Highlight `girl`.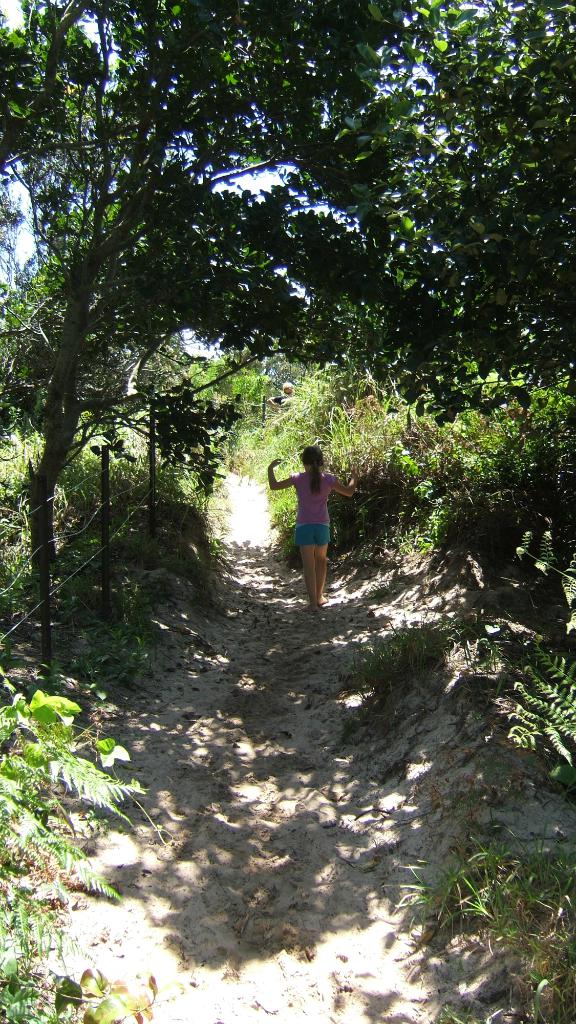
Highlighted region: [x1=269, y1=443, x2=352, y2=615].
